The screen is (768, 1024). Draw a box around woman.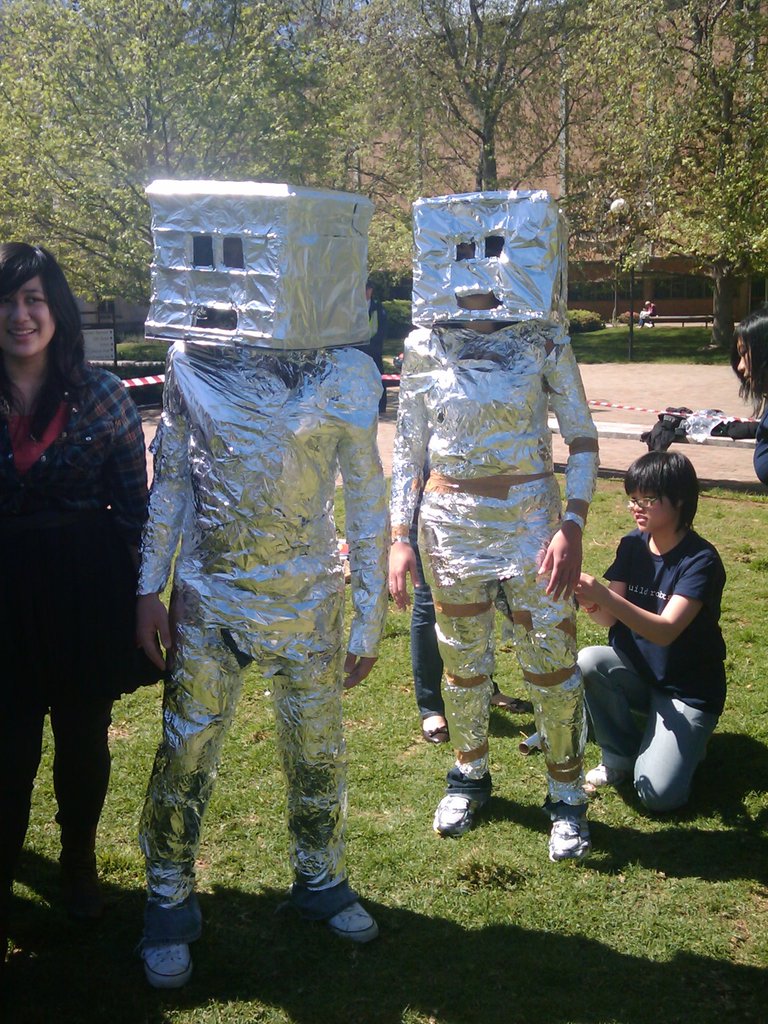
left=2, top=221, right=173, bottom=946.
